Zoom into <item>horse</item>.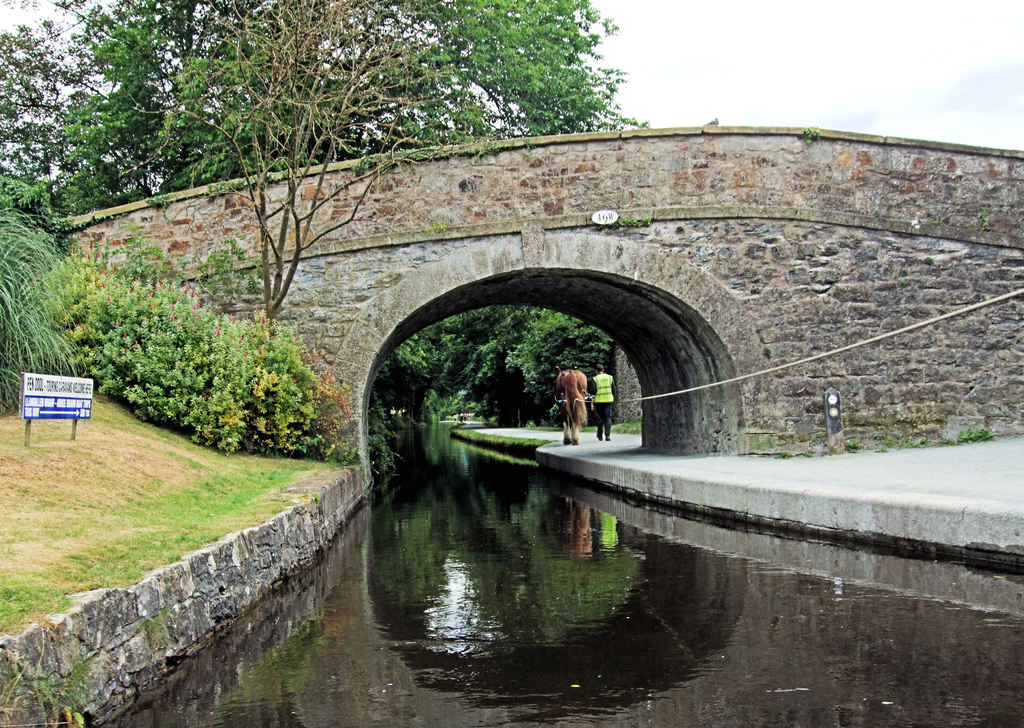
Zoom target: [557,366,586,445].
